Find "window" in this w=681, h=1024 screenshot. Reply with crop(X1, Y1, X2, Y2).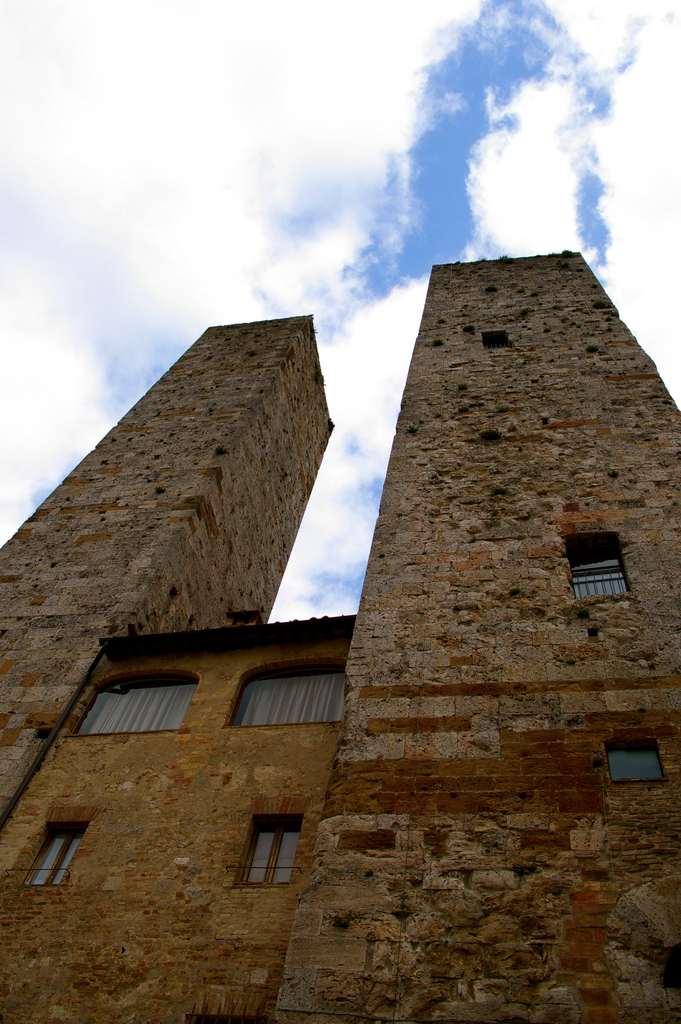
crop(22, 820, 92, 886).
